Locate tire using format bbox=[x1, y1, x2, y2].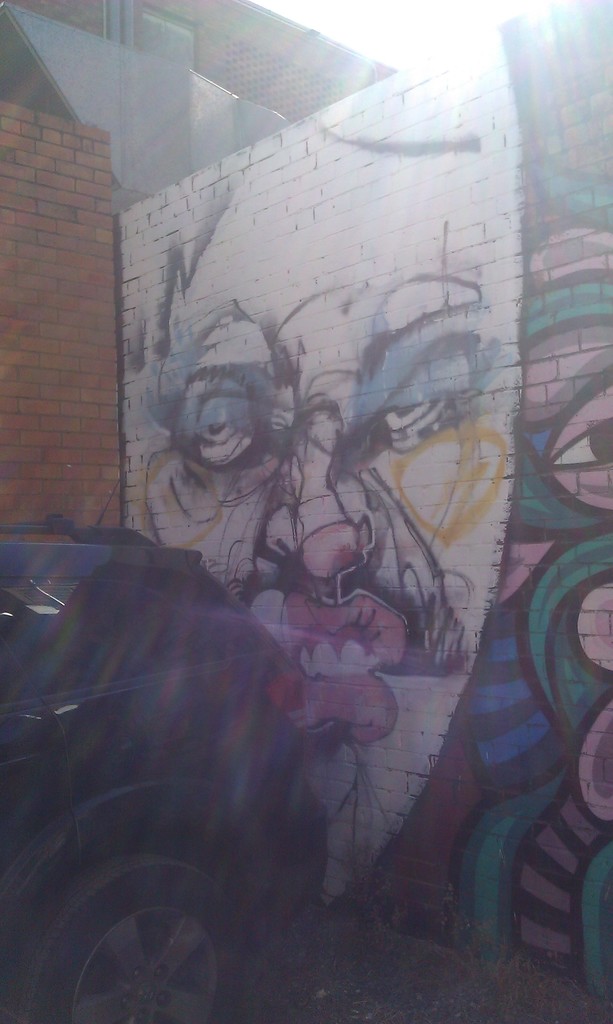
bbox=[0, 841, 283, 1023].
